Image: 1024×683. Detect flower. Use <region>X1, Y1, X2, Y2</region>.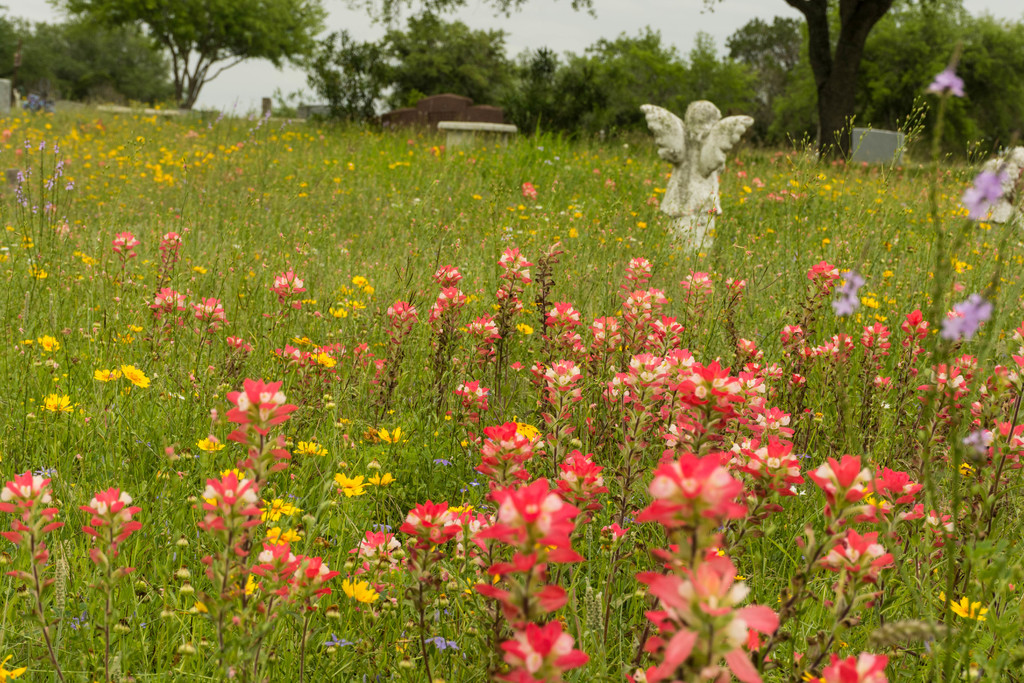
<region>803, 258, 849, 284</region>.
